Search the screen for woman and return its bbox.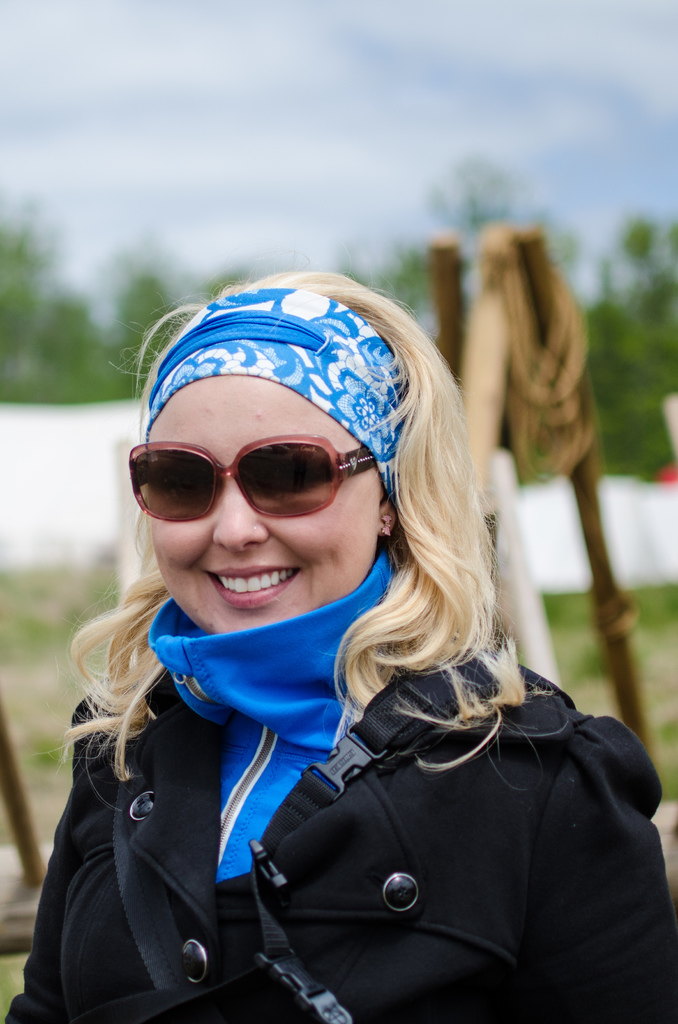
Found: locate(29, 264, 665, 986).
